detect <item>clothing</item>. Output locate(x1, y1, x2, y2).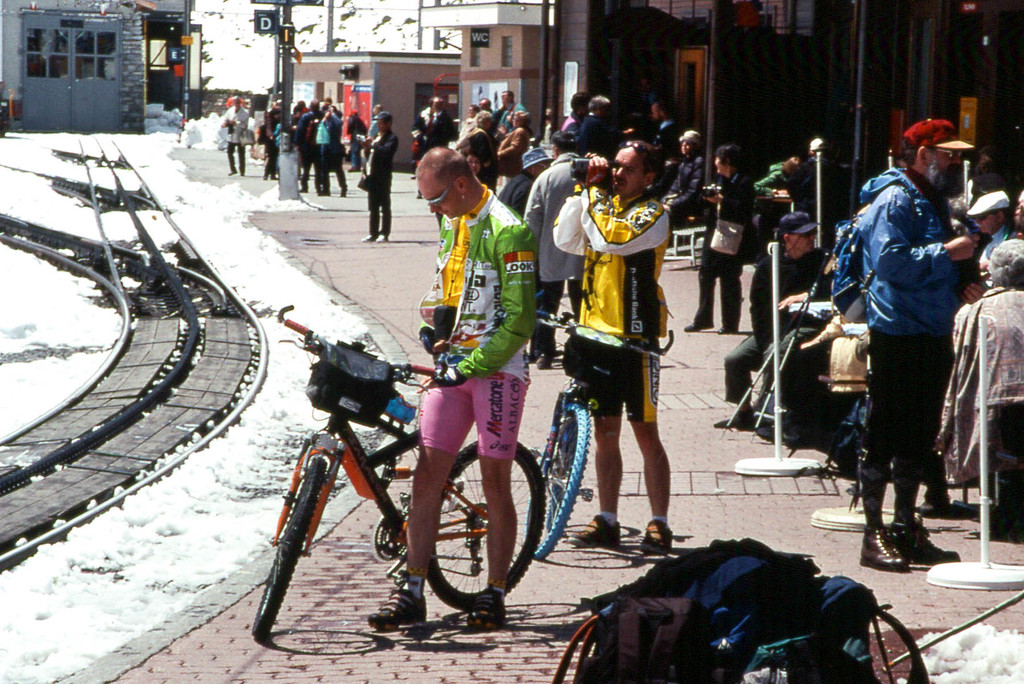
locate(522, 154, 591, 352).
